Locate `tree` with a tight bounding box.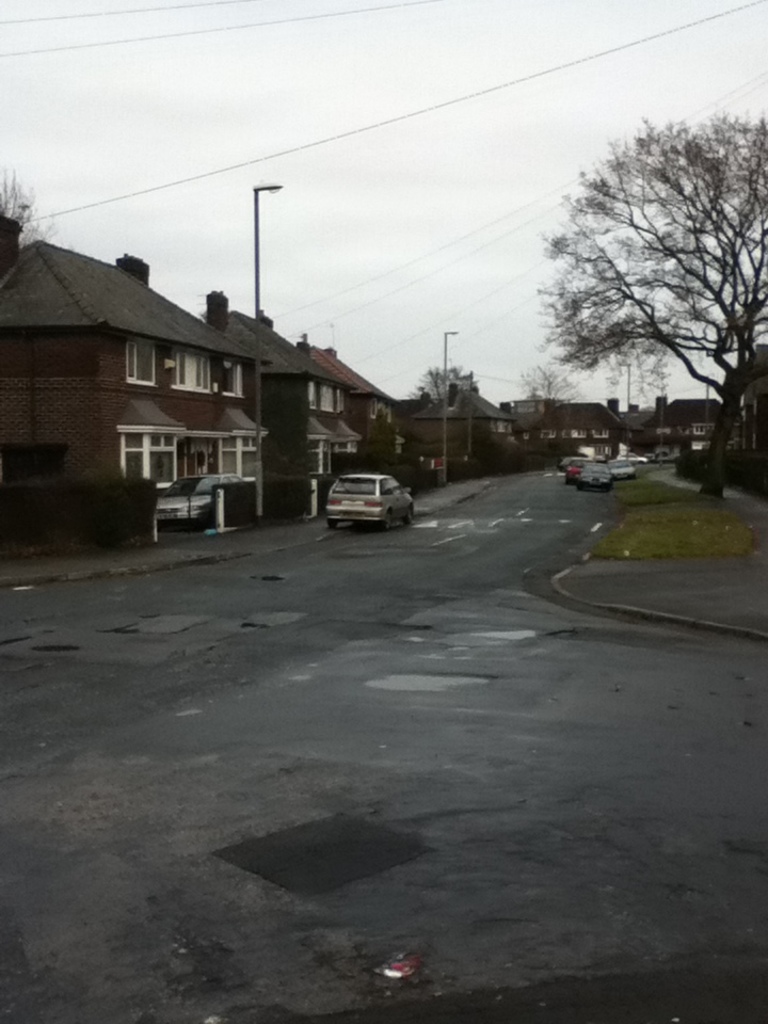
select_region(509, 83, 749, 477).
